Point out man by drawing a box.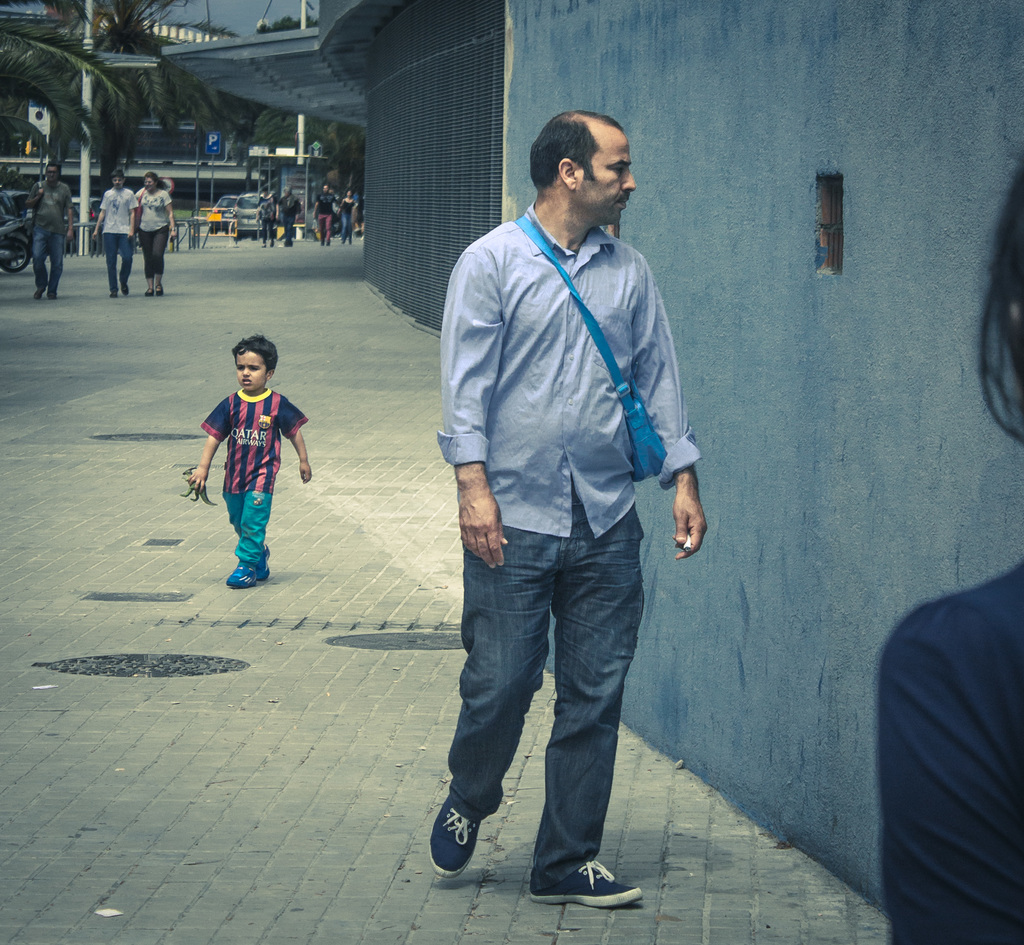
rect(93, 170, 141, 298).
